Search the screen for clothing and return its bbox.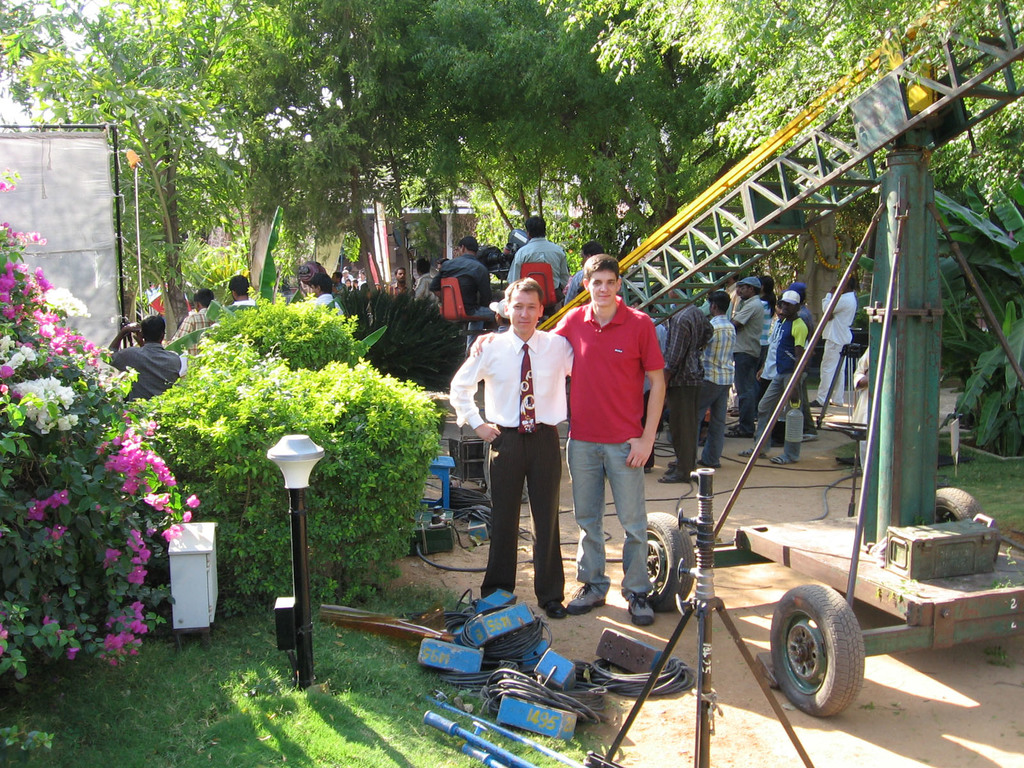
Found: {"x1": 427, "y1": 253, "x2": 499, "y2": 352}.
